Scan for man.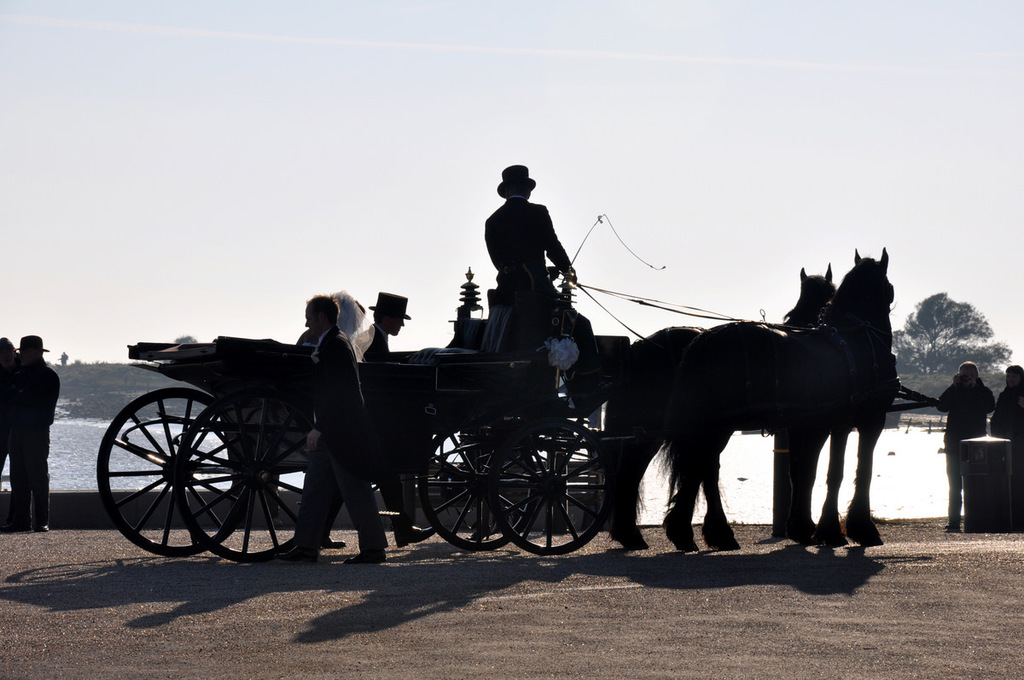
Scan result: (7,334,61,531).
